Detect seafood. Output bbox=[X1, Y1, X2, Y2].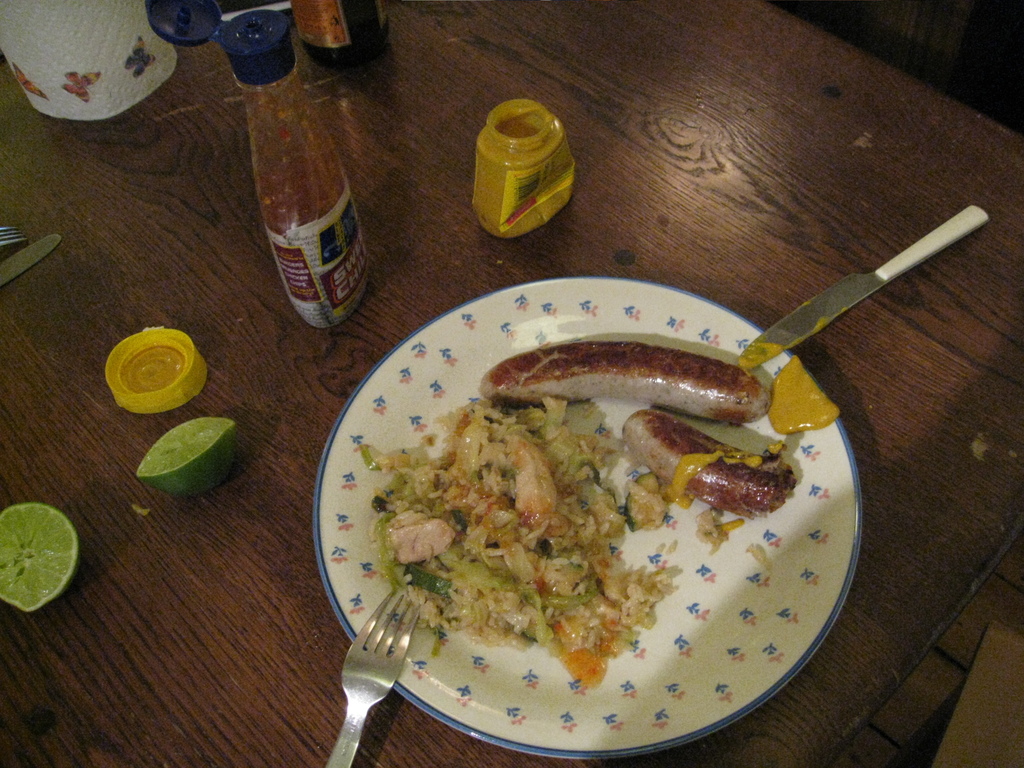
bbox=[383, 513, 452, 563].
